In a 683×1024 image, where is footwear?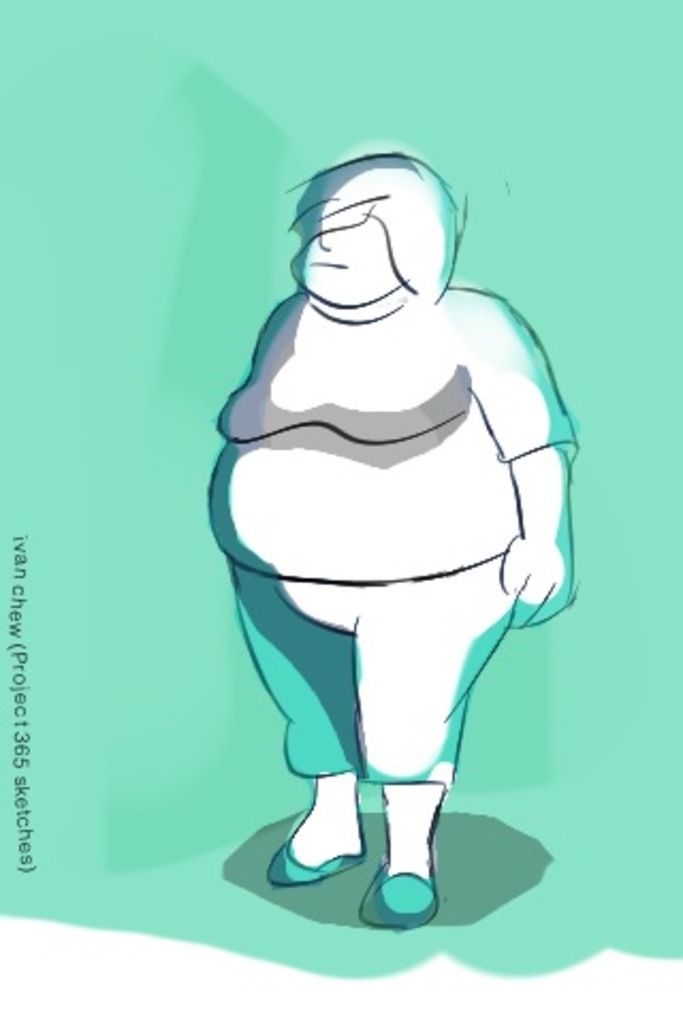
bbox=(363, 858, 450, 926).
